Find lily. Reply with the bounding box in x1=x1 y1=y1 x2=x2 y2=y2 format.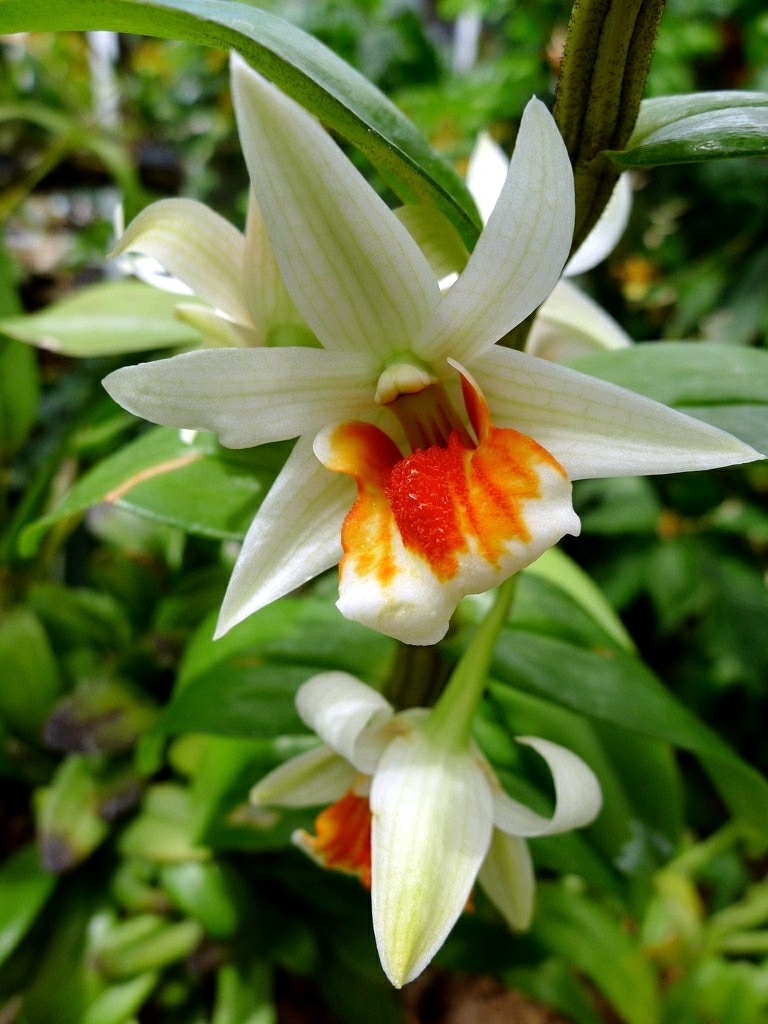
x1=246 y1=666 x2=606 y2=994.
